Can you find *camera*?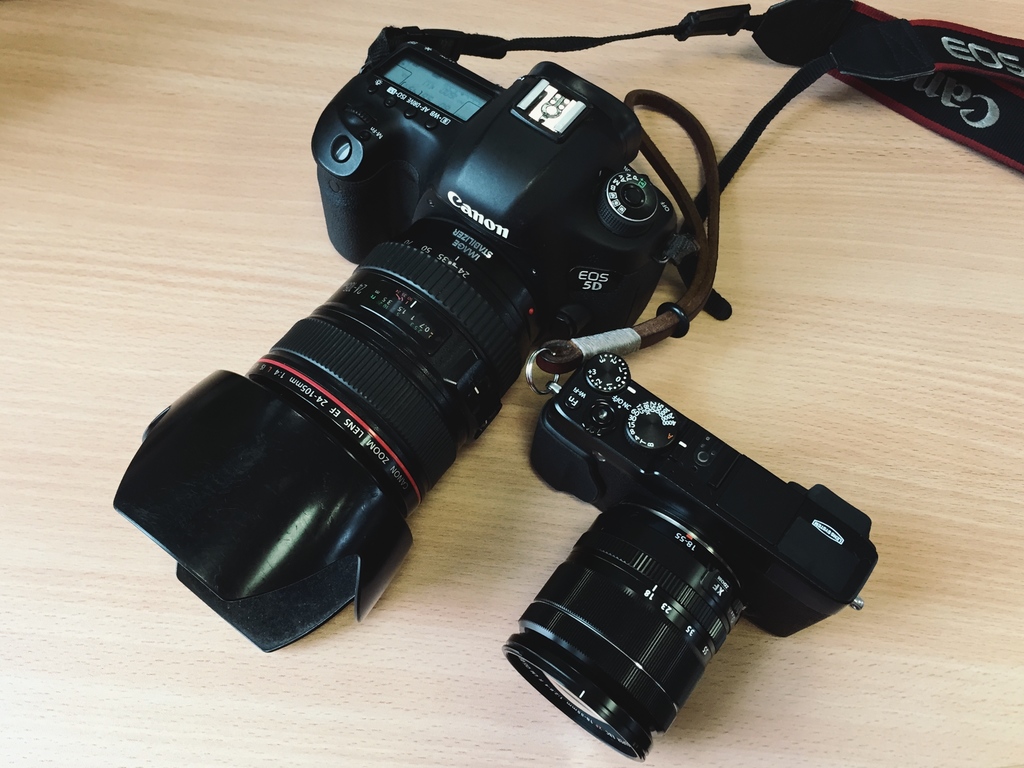
Yes, bounding box: x1=91, y1=20, x2=673, y2=660.
